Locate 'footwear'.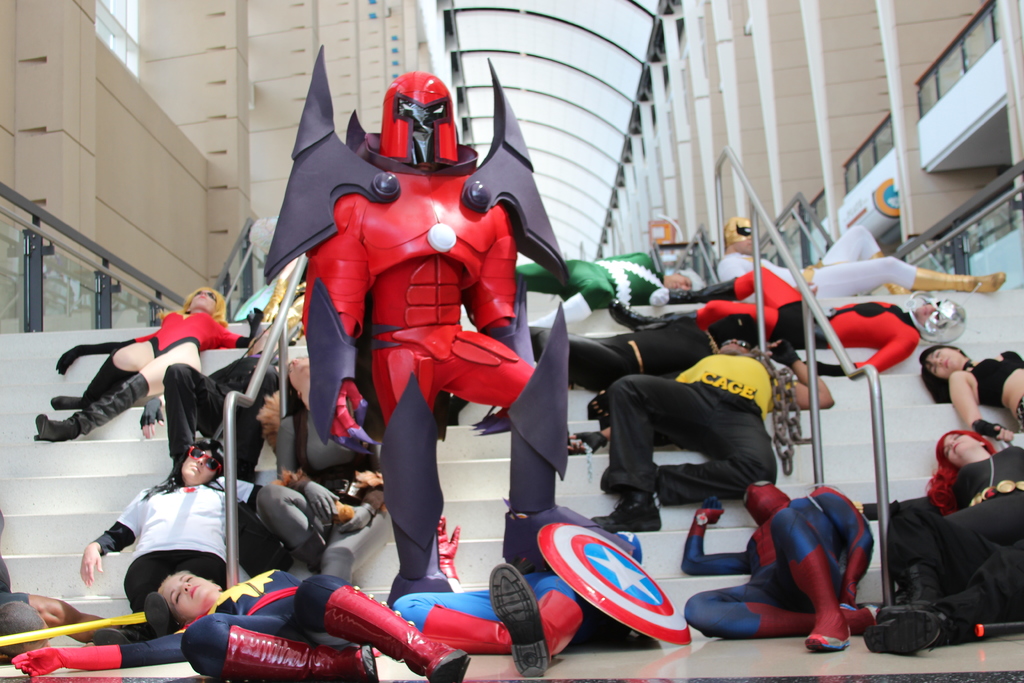
Bounding box: 862/607/946/655.
